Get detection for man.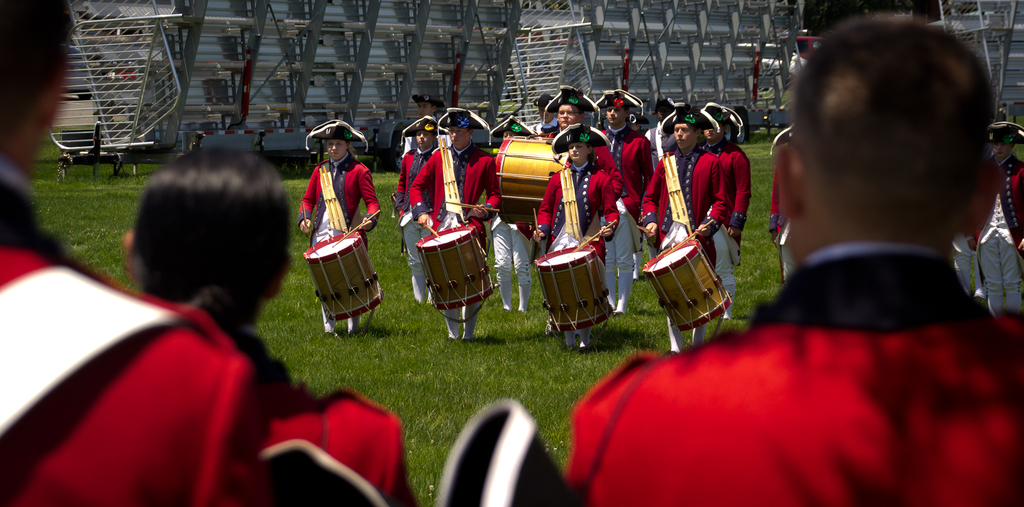
Detection: bbox=[534, 36, 1023, 479].
